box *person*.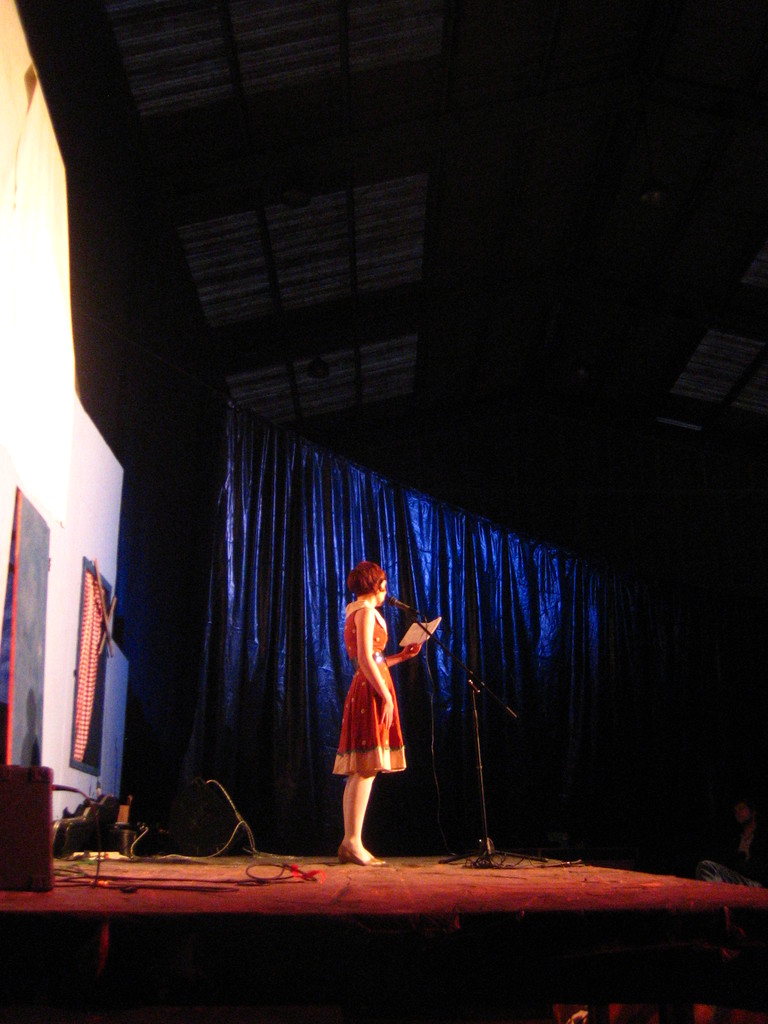
(314, 547, 431, 863).
